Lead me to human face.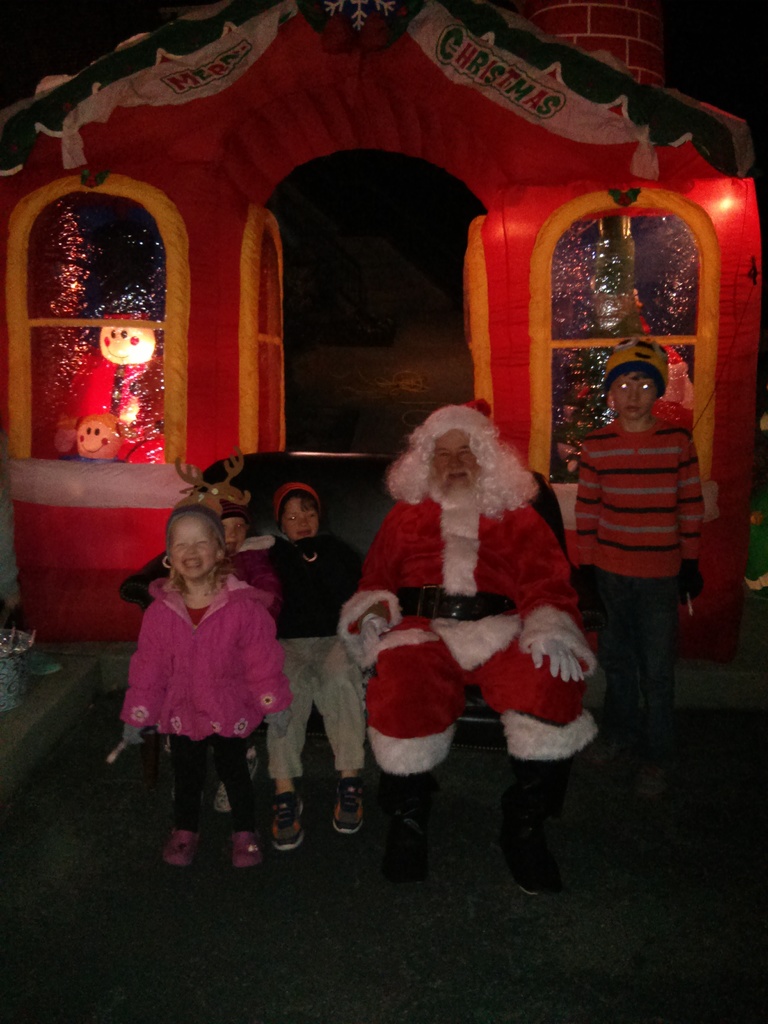
Lead to (278,495,319,540).
